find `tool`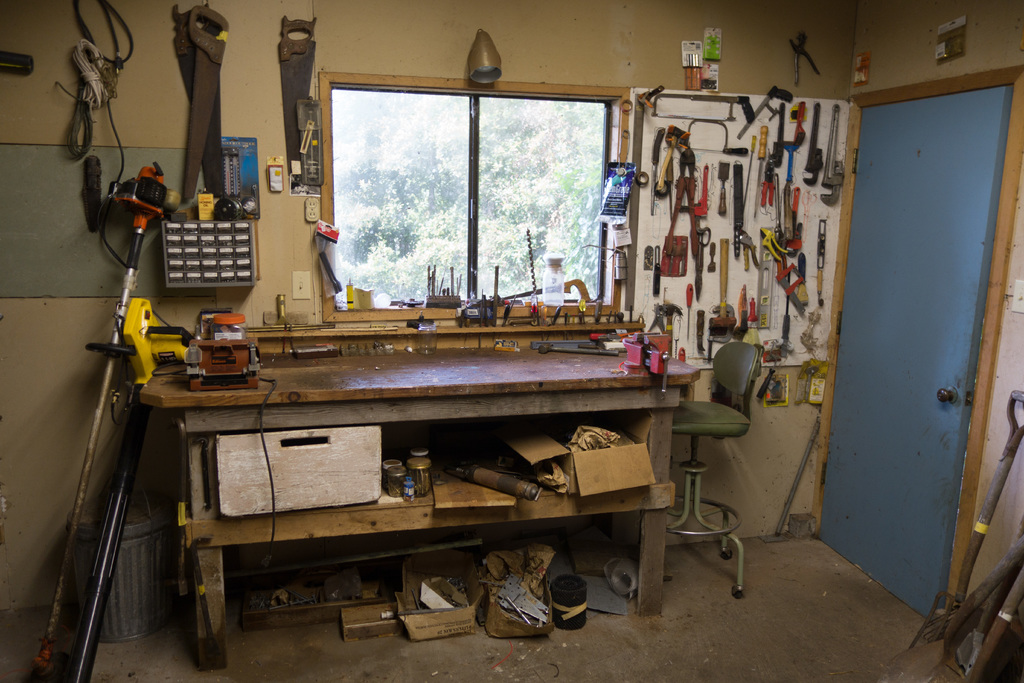
<bbox>746, 131, 758, 216</bbox>
